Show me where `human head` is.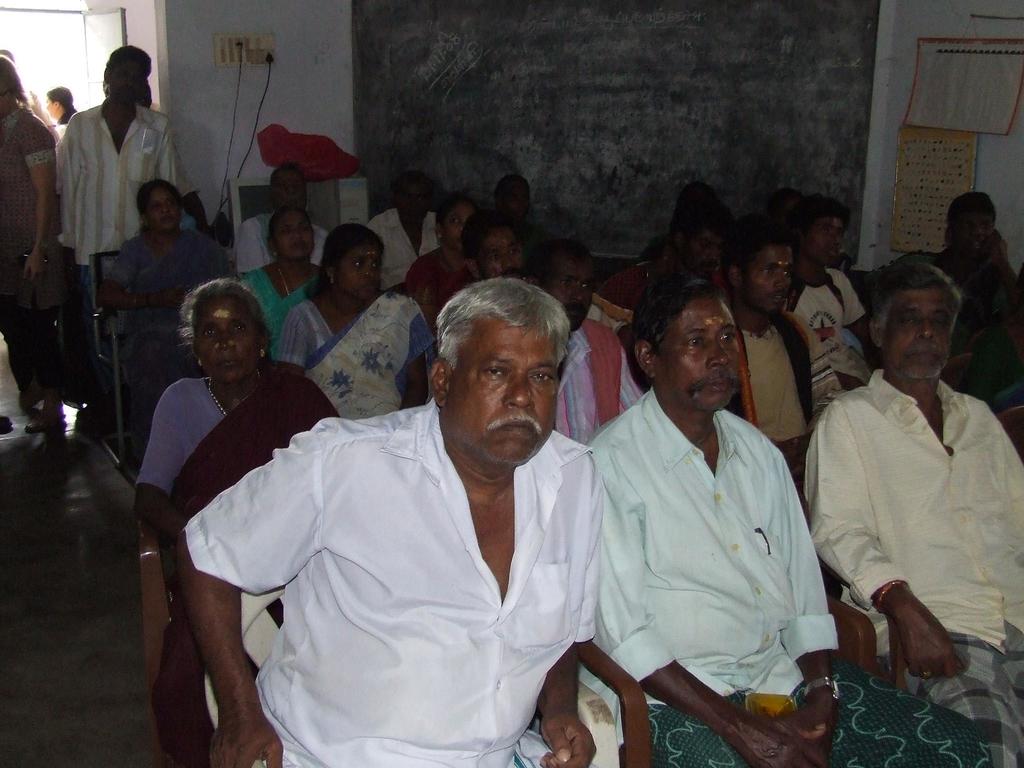
`human head` is at bbox(318, 221, 383, 303).
